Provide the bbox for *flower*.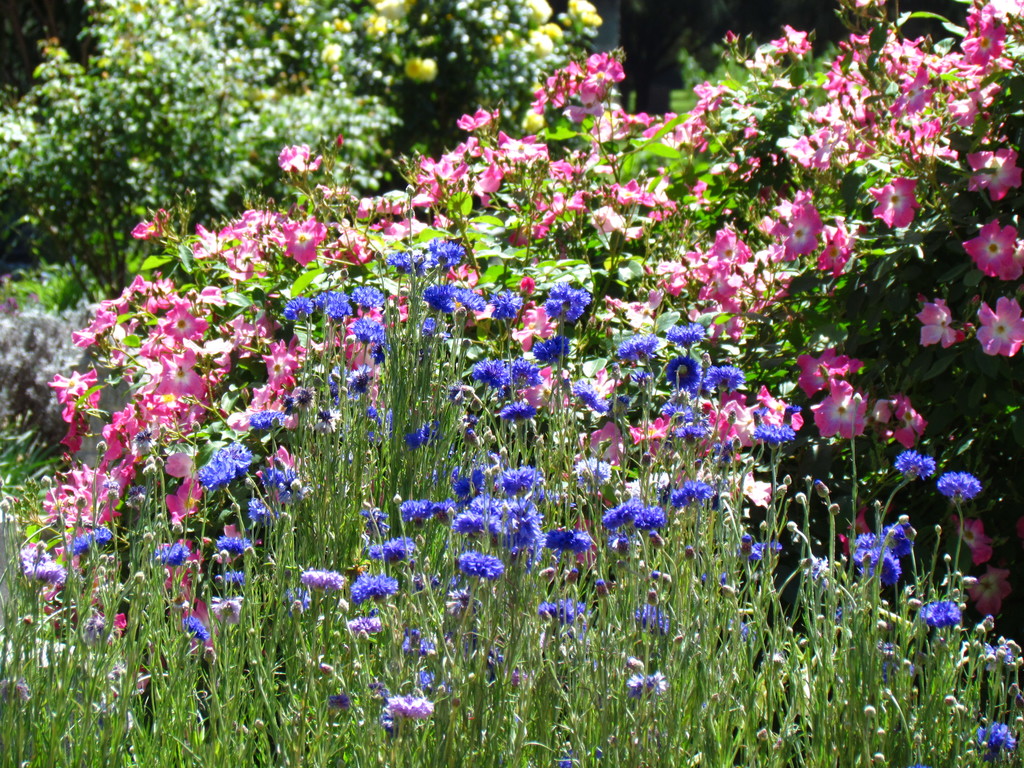
Rect(500, 460, 538, 500).
